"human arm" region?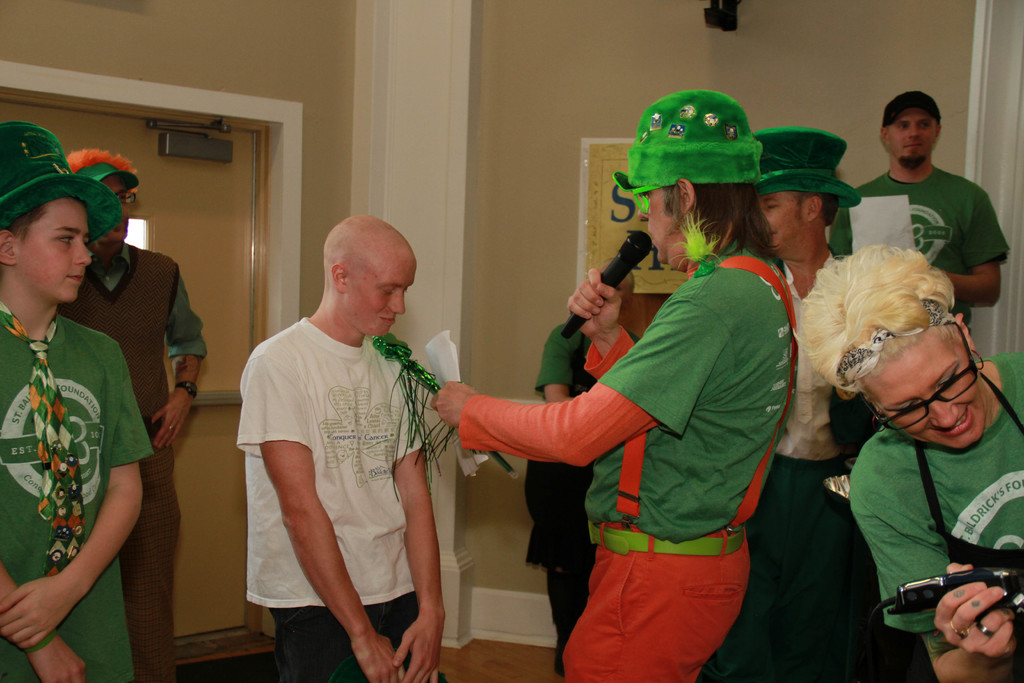
(x1=425, y1=296, x2=724, y2=472)
